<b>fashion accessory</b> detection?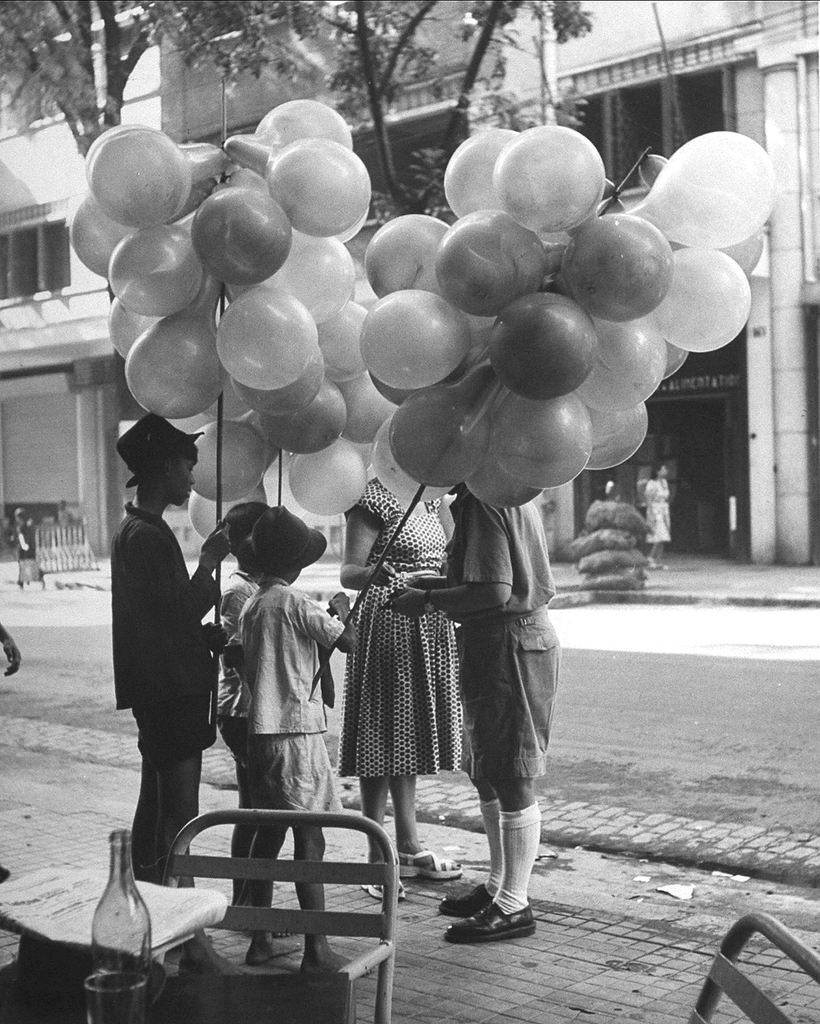
detection(400, 846, 463, 882)
